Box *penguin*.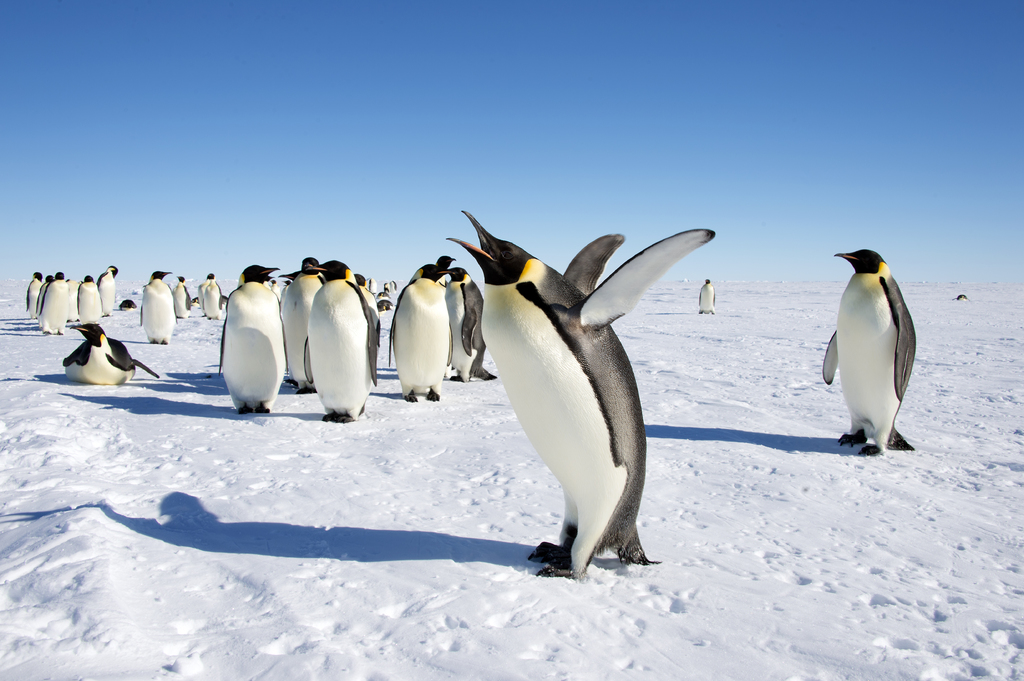
rect(955, 292, 968, 300).
